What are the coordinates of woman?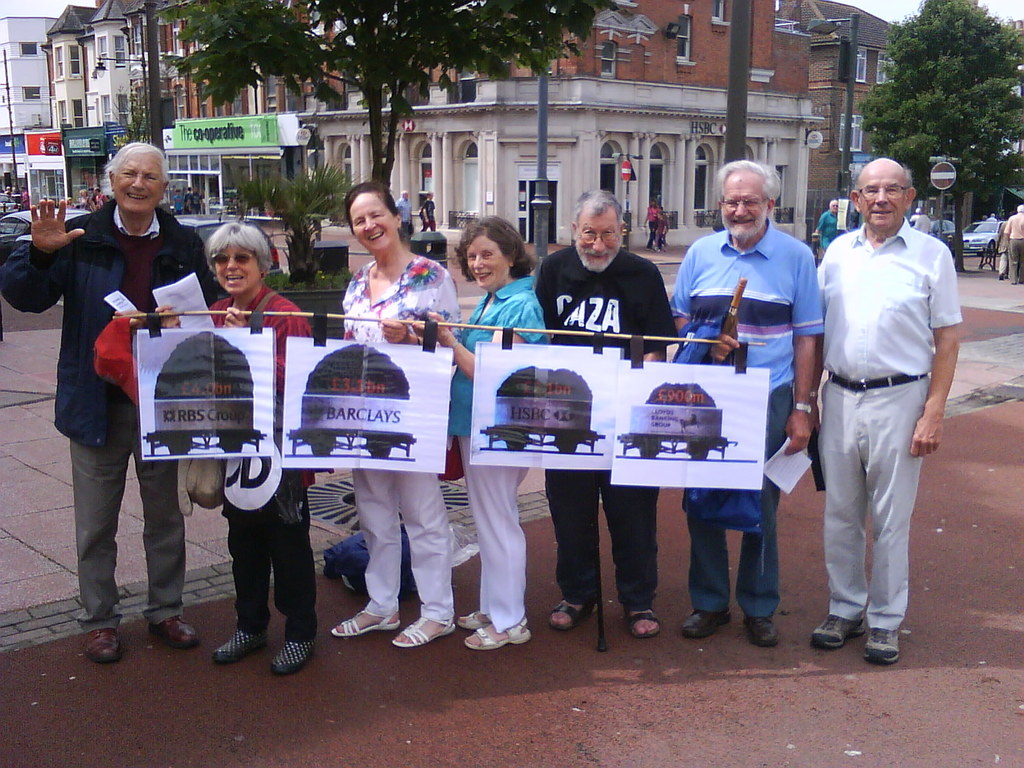
locate(154, 220, 318, 675).
